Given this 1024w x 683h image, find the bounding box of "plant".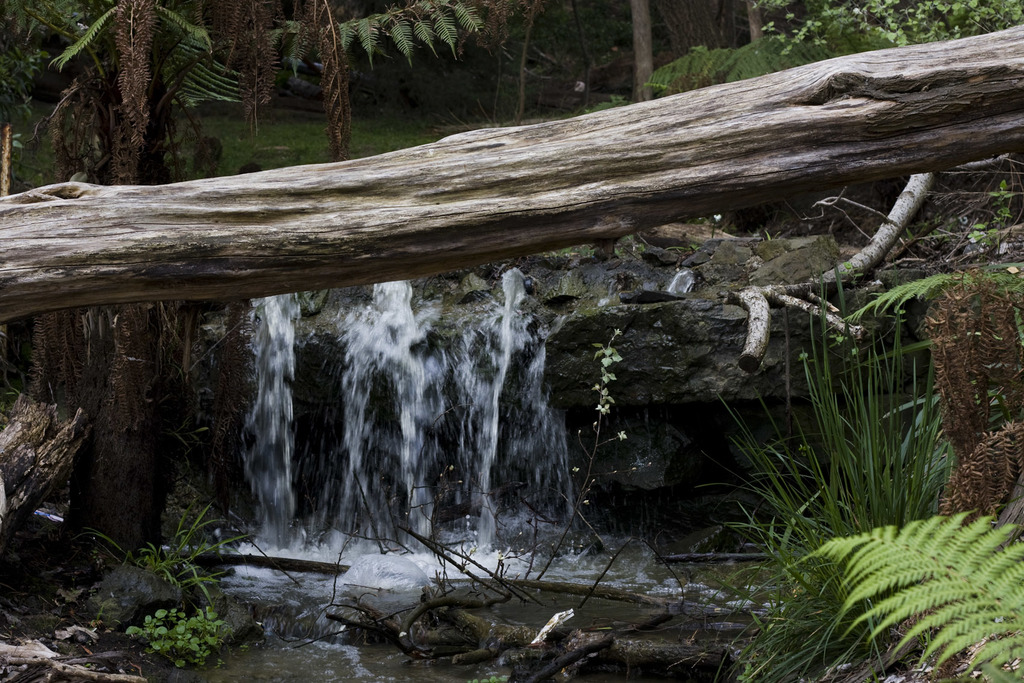
bbox=(79, 513, 246, 660).
